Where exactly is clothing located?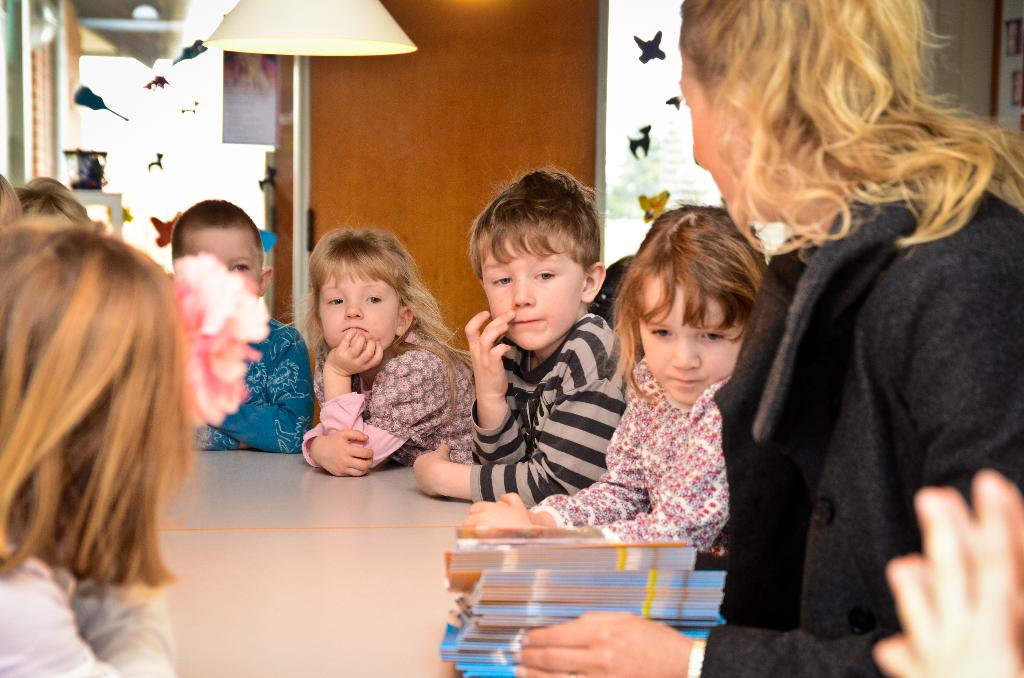
Its bounding box is pyautogui.locateOnScreen(298, 334, 474, 466).
